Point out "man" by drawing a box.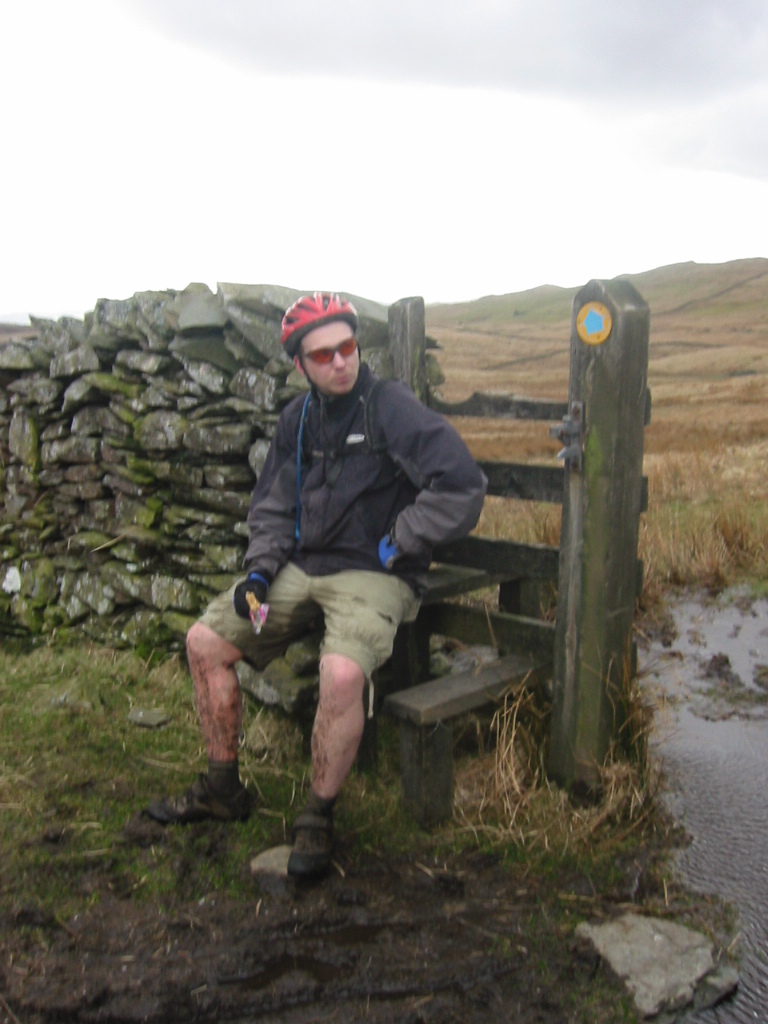
[left=220, top=290, right=477, bottom=891].
